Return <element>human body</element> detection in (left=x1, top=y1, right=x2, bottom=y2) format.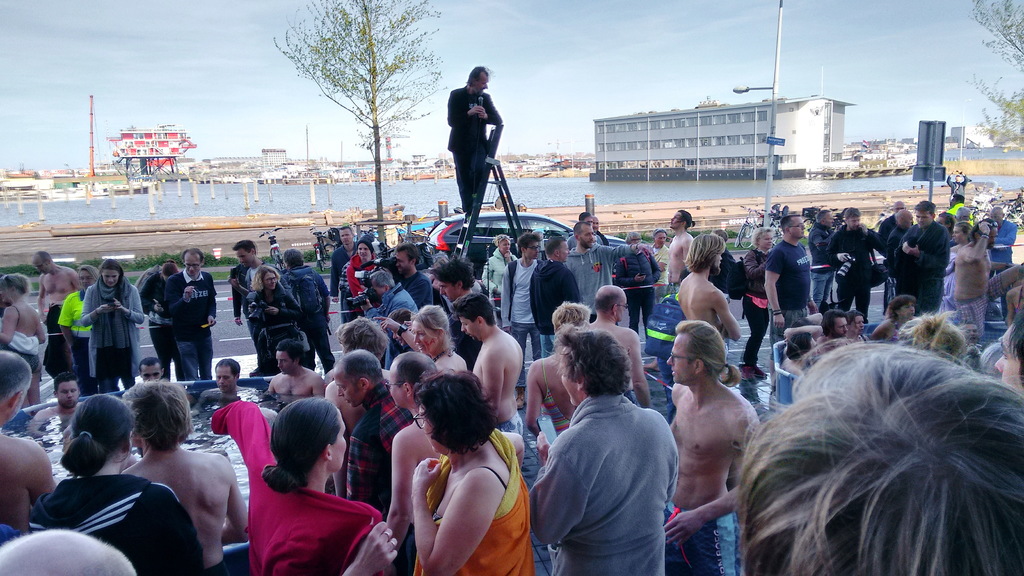
(left=122, top=383, right=251, bottom=574).
